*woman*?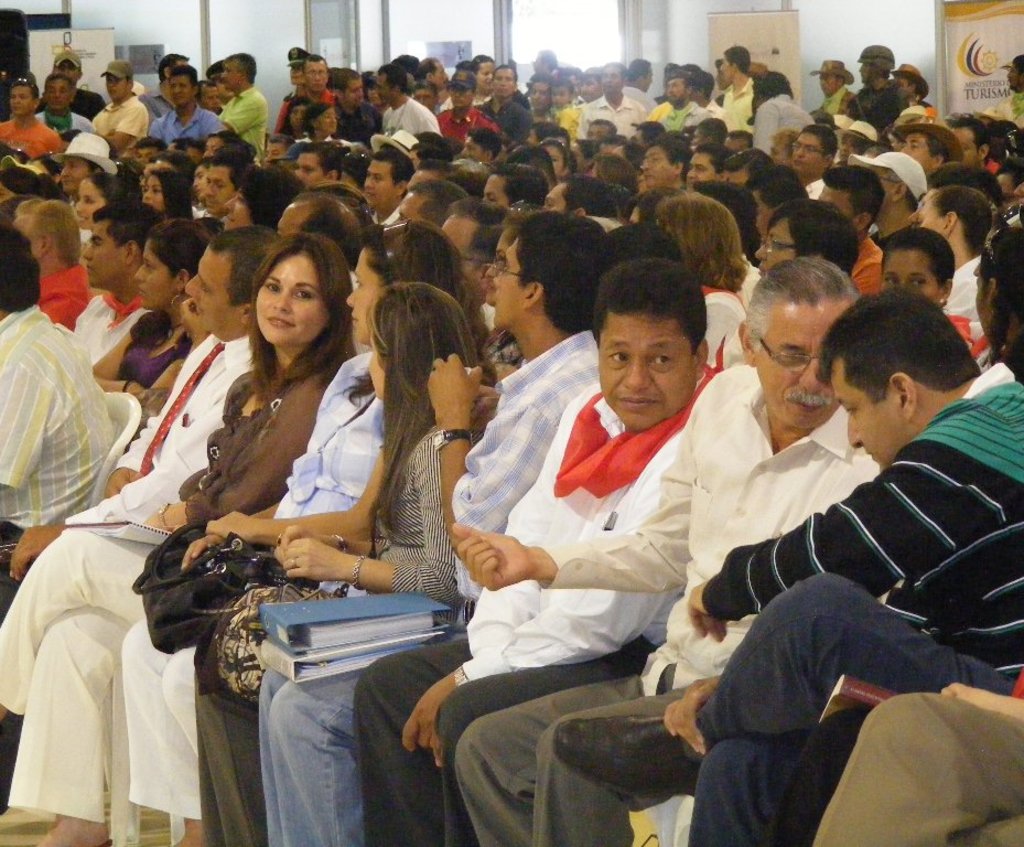
{"left": 0, "top": 237, "right": 369, "bottom": 846}
